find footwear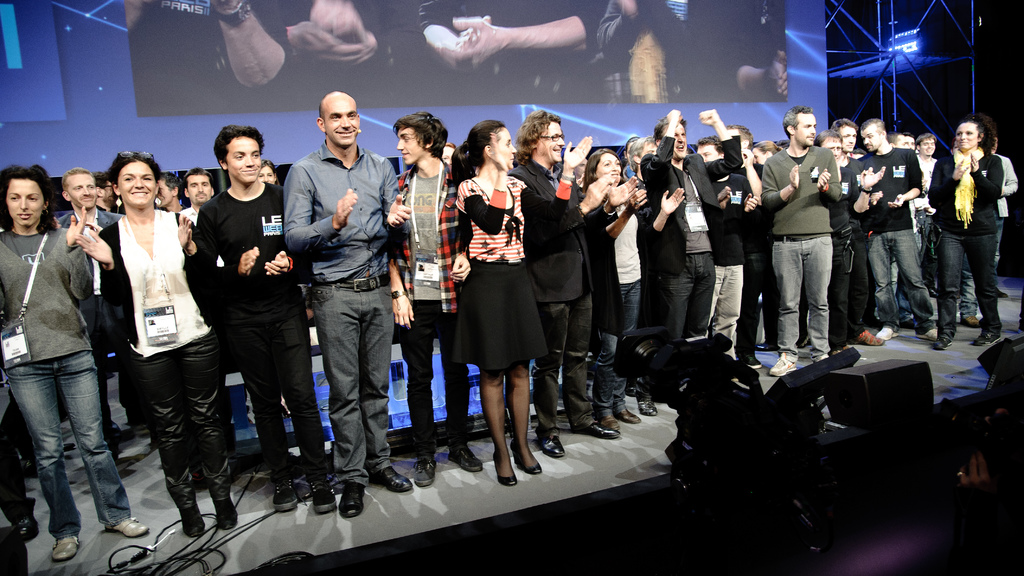
916, 319, 938, 338
